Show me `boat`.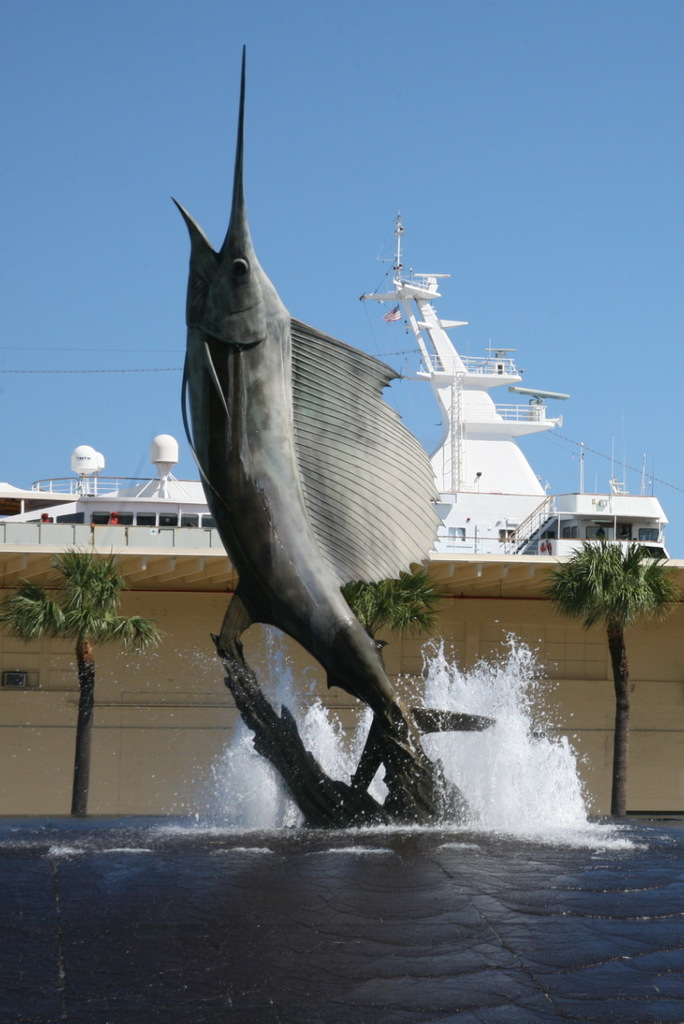
`boat` is here: (0,202,683,565).
